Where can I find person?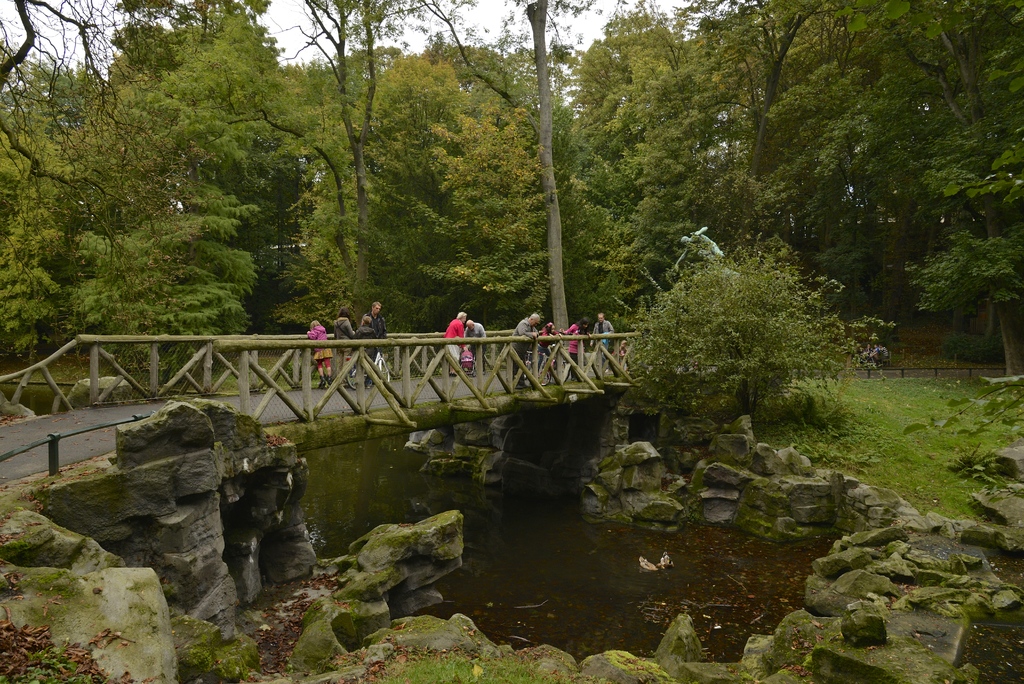
You can find it at x1=465, y1=320, x2=490, y2=371.
